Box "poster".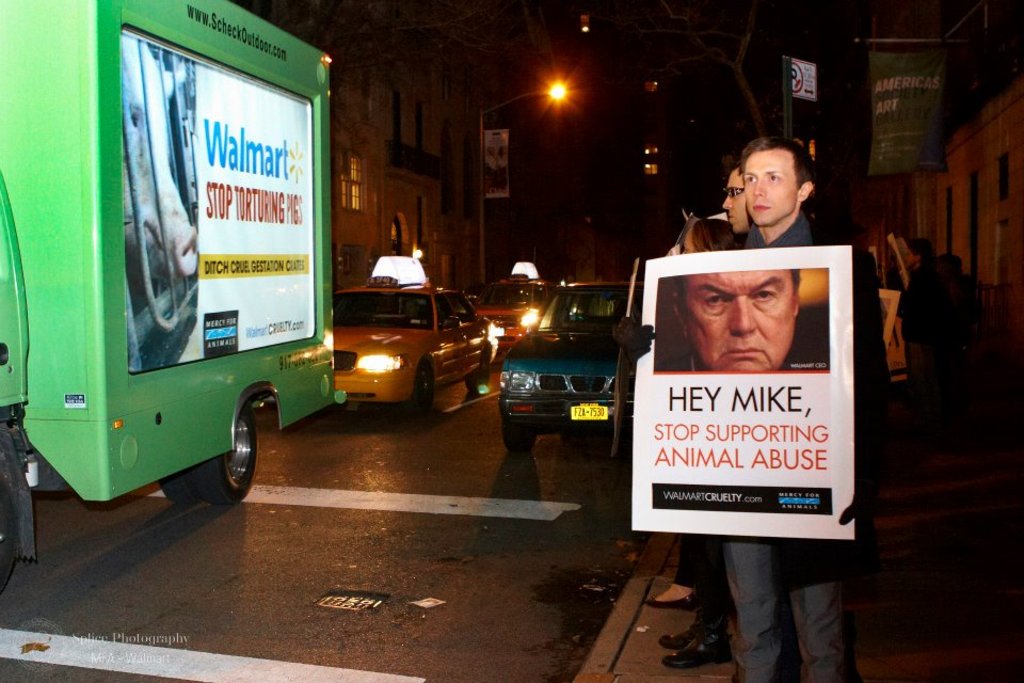
x1=121 y1=23 x2=311 y2=377.
